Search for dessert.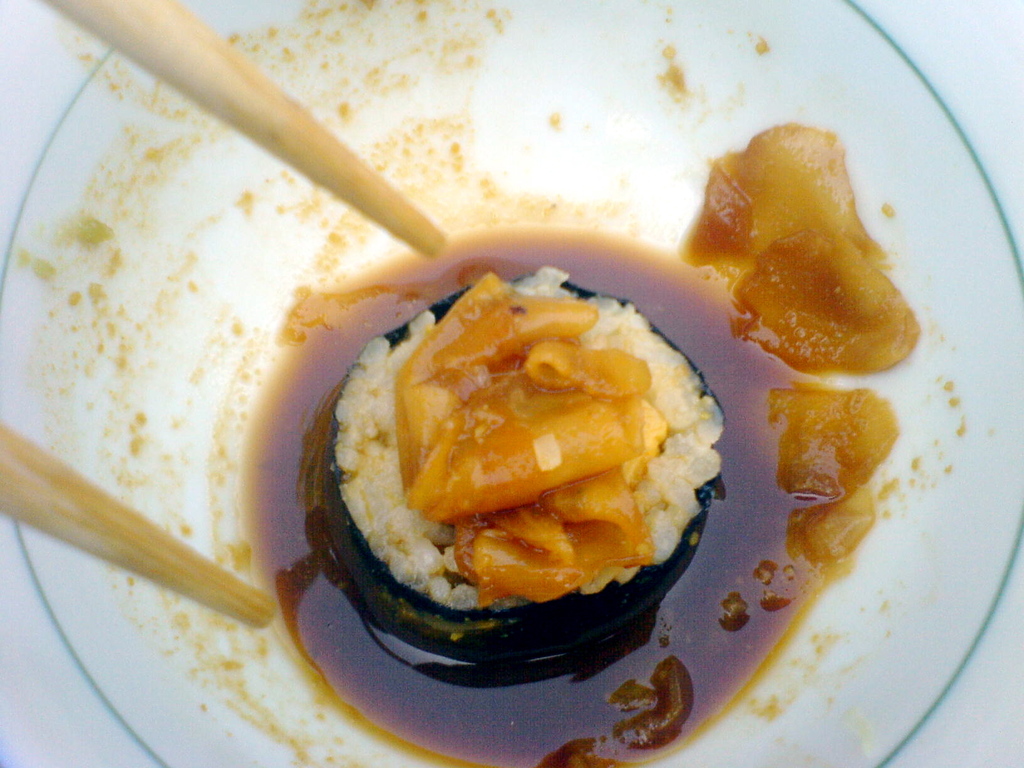
Found at pyautogui.locateOnScreen(237, 124, 920, 758).
